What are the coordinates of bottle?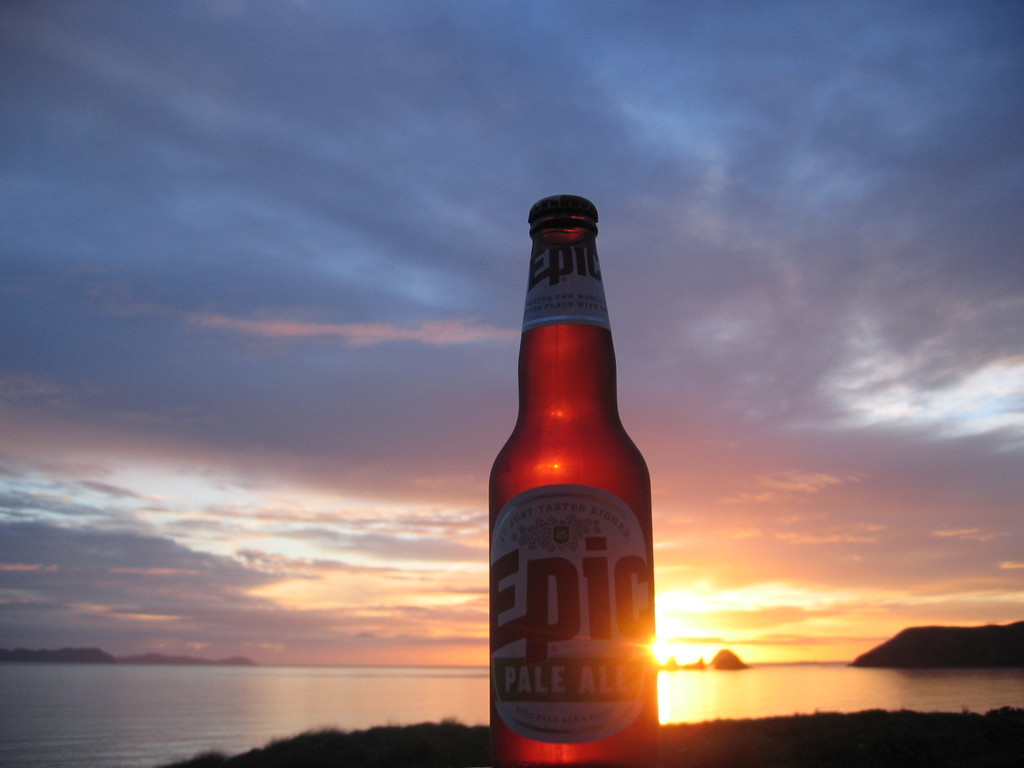
detection(482, 198, 664, 767).
